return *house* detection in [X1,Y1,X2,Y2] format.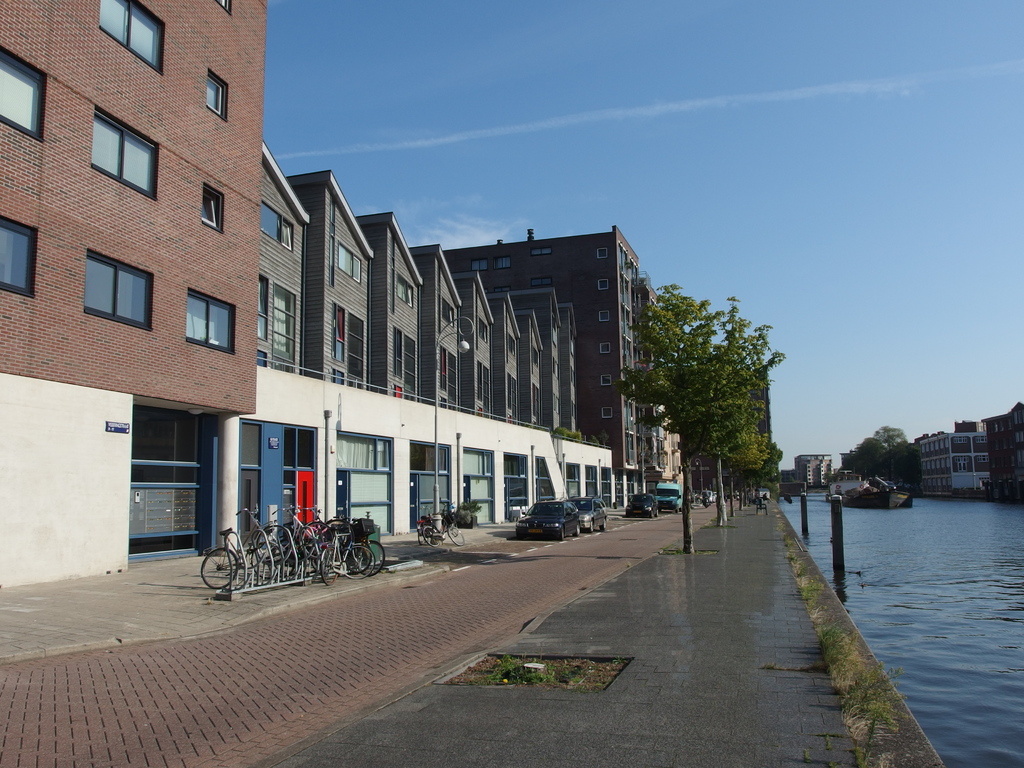
[553,296,581,438].
